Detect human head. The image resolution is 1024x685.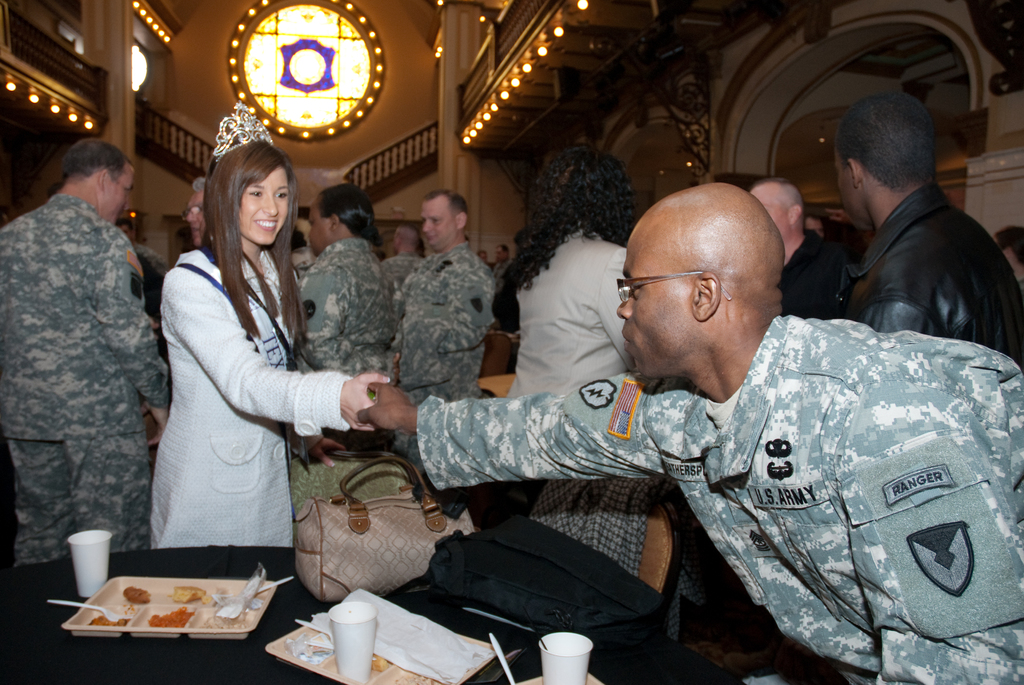
189 177 211 245.
